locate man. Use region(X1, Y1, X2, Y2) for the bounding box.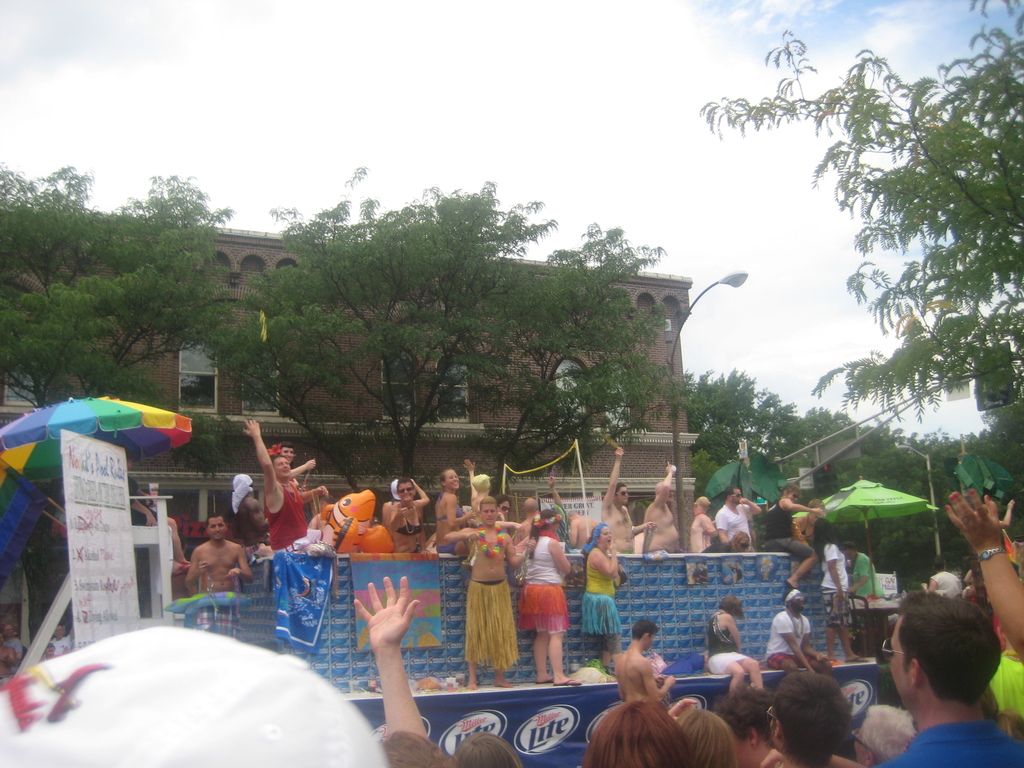
region(766, 591, 840, 683).
